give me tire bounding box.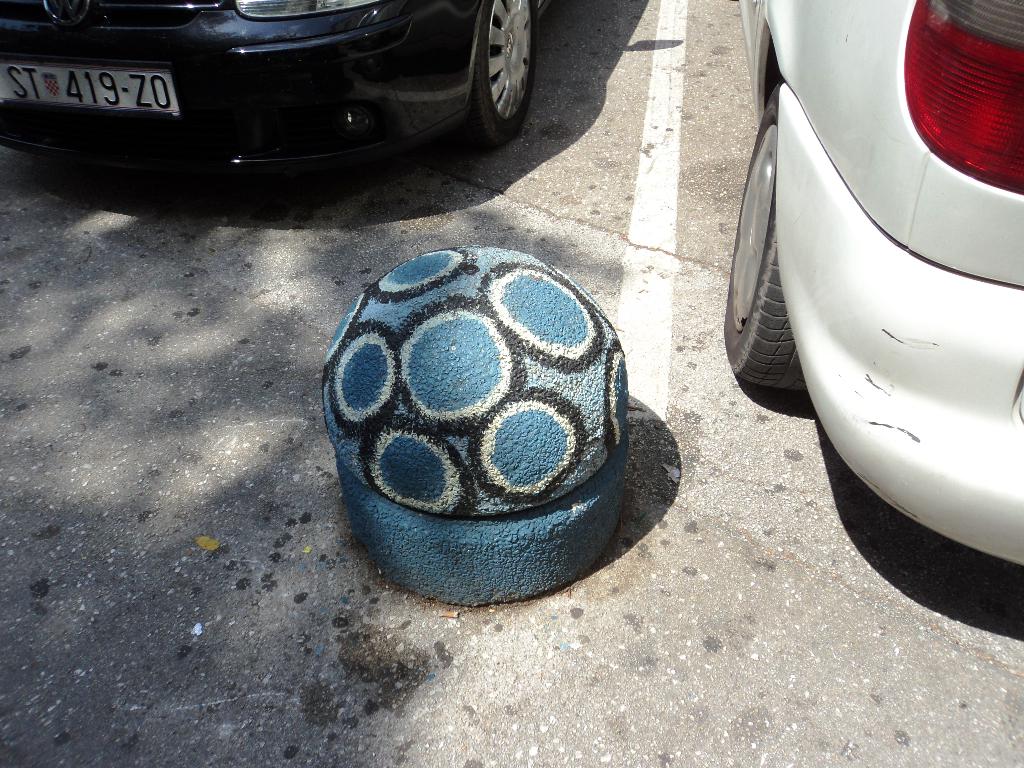
(left=459, top=0, right=540, bottom=129).
